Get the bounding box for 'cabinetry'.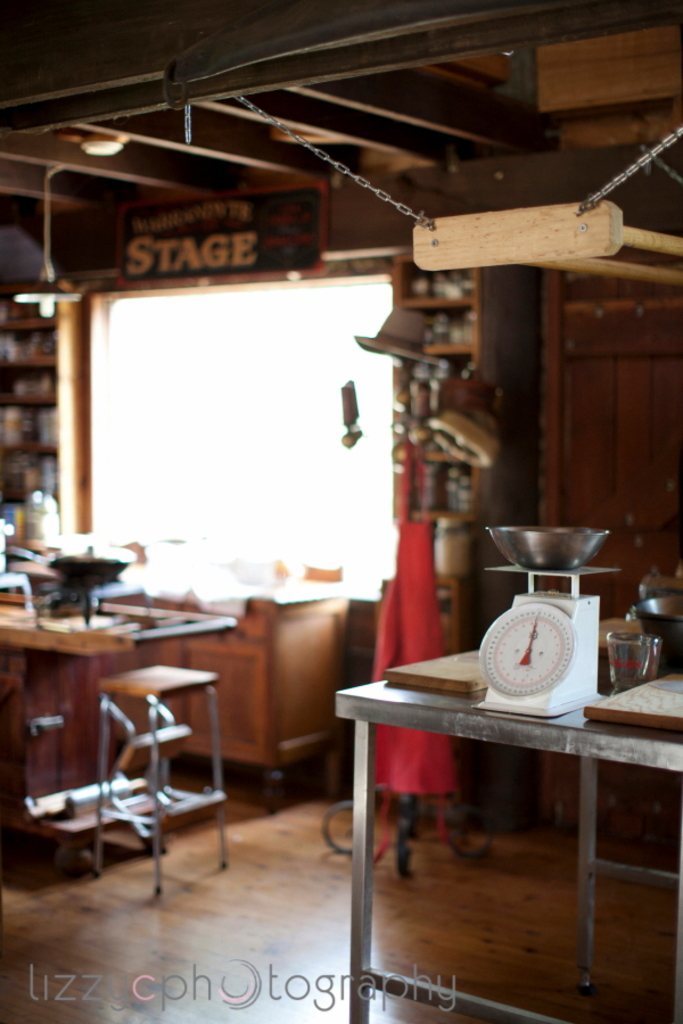
(0,403,67,439).
